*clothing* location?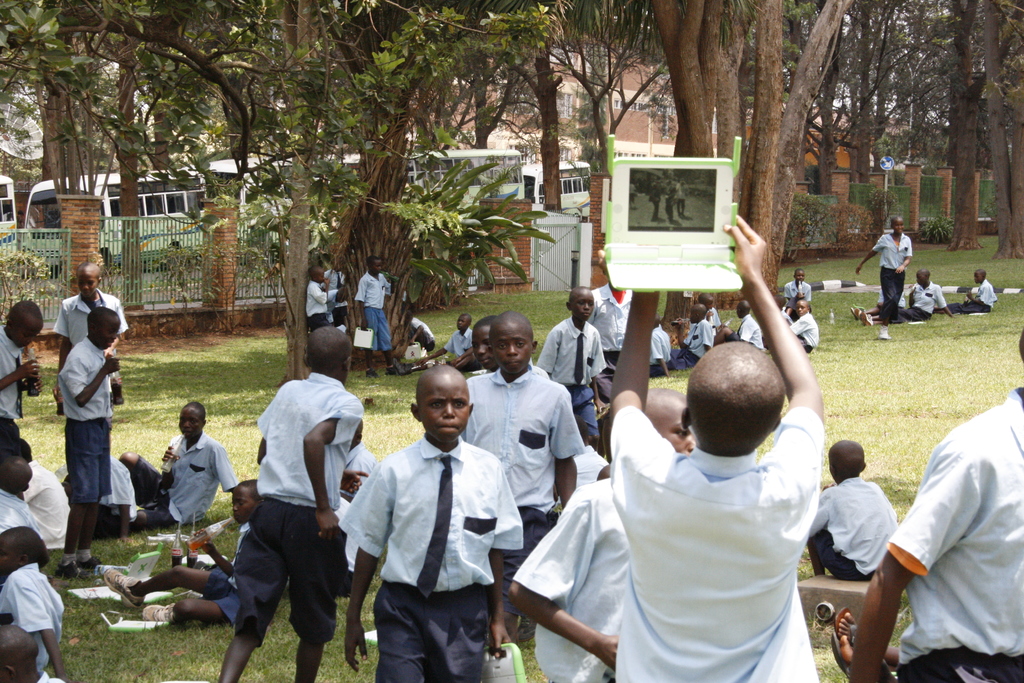
328/258/349/323
